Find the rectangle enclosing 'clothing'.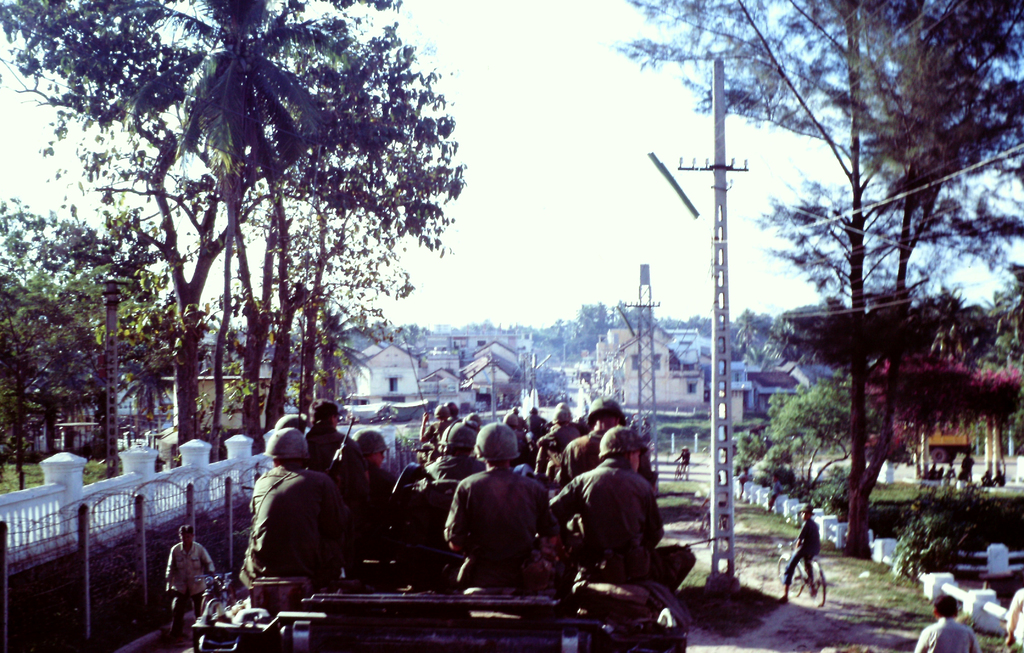
[242, 472, 344, 584].
